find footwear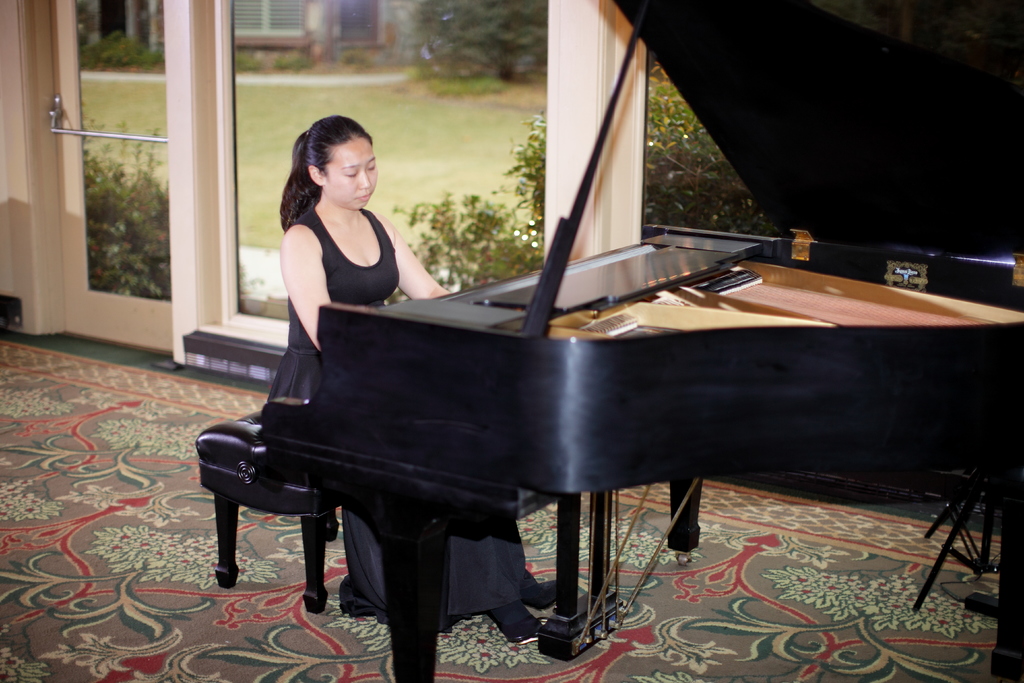
518,574,557,613
